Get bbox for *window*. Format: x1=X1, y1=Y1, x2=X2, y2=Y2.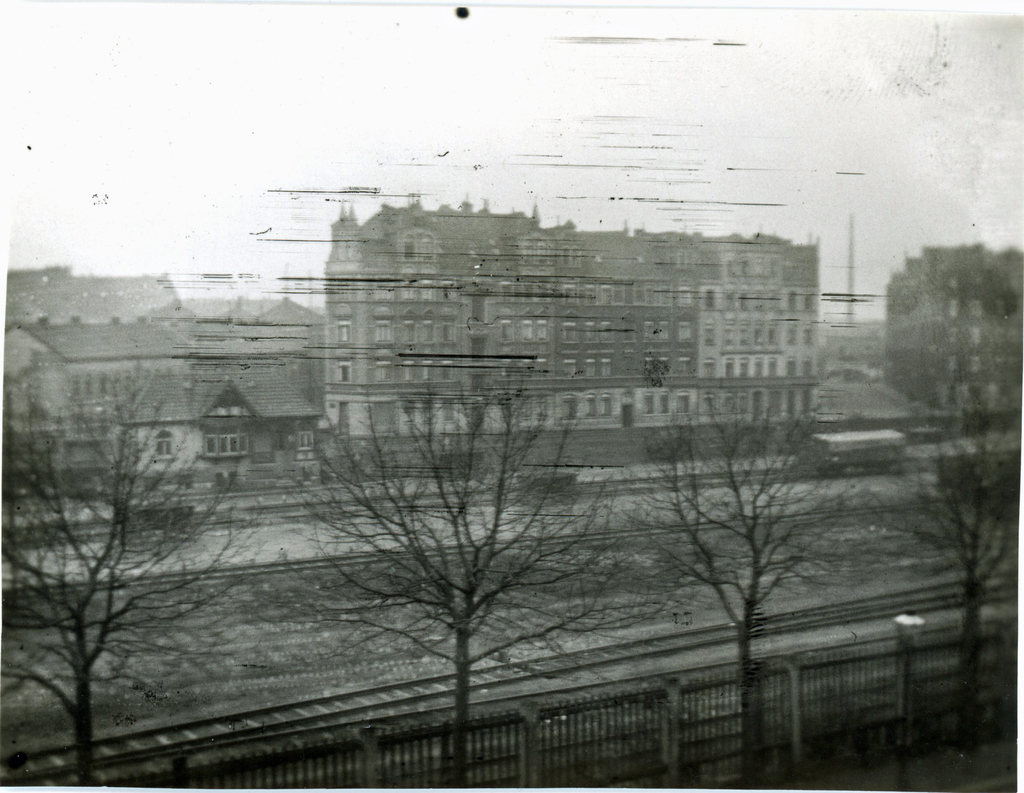
x1=641, y1=394, x2=655, y2=417.
